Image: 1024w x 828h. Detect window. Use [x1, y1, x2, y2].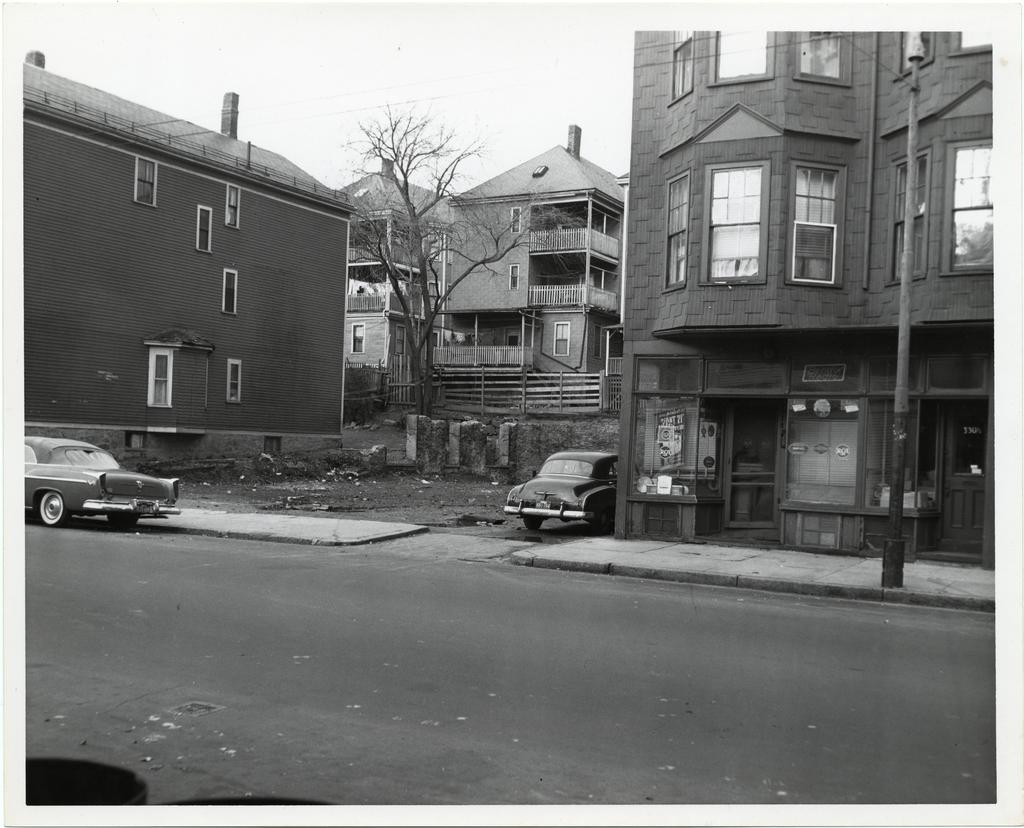
[947, 29, 998, 54].
